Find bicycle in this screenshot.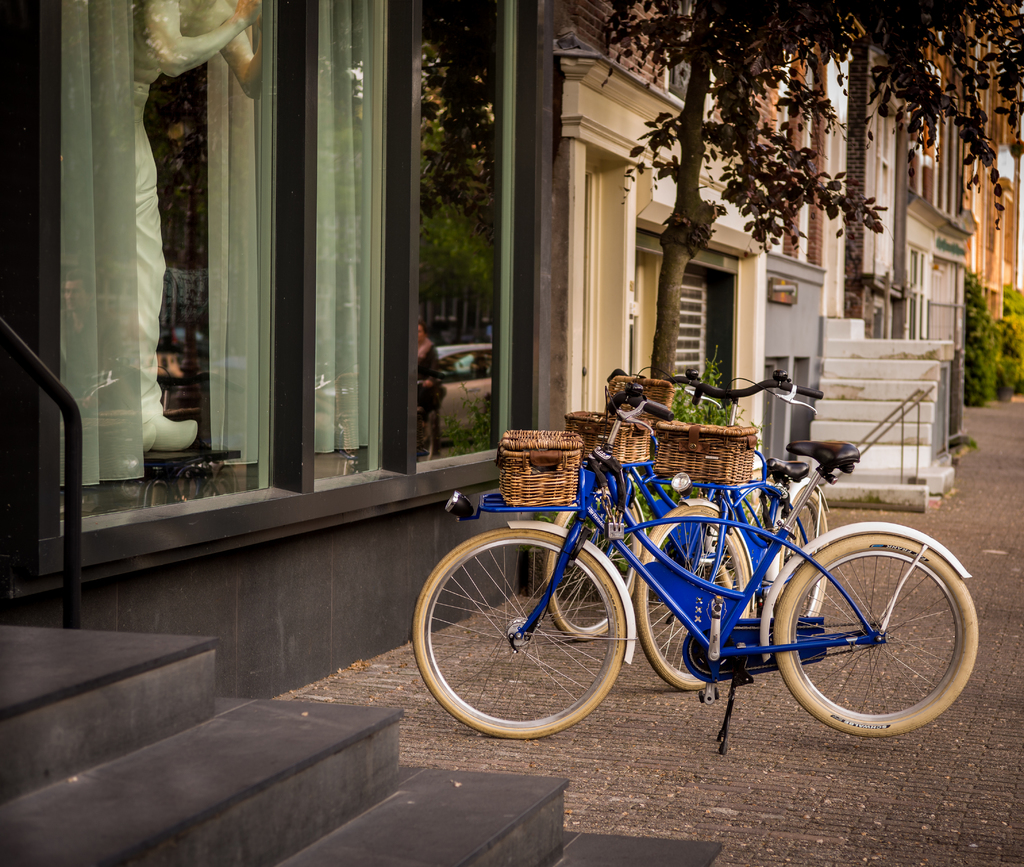
The bounding box for bicycle is <region>410, 413, 973, 752</region>.
